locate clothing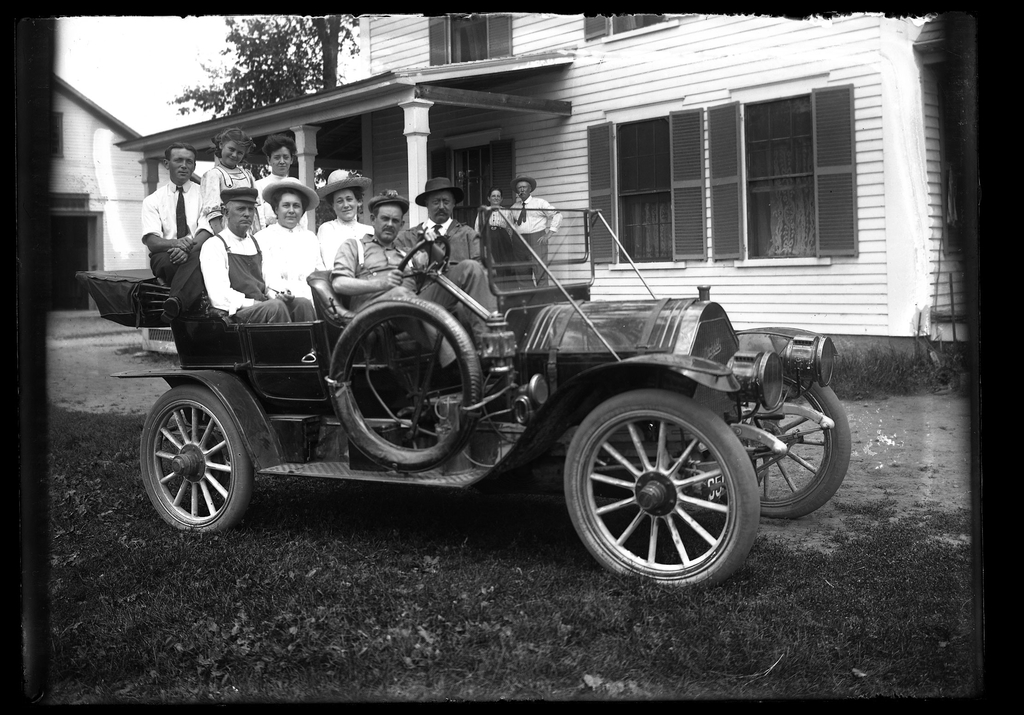
[left=140, top=177, right=209, bottom=285]
